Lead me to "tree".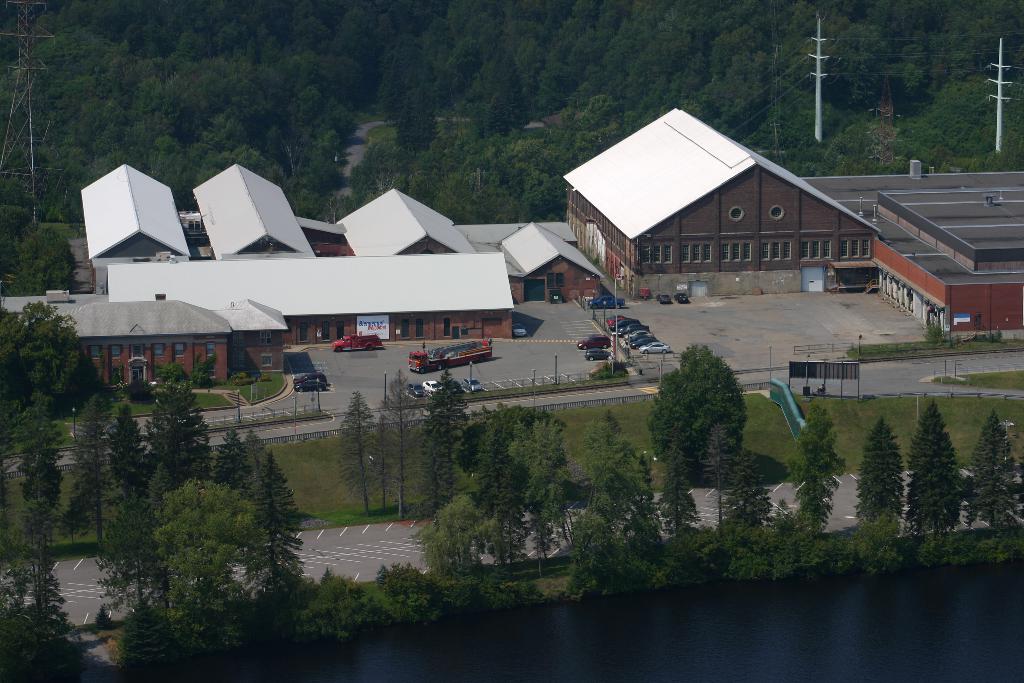
Lead to (x1=647, y1=350, x2=750, y2=481).
